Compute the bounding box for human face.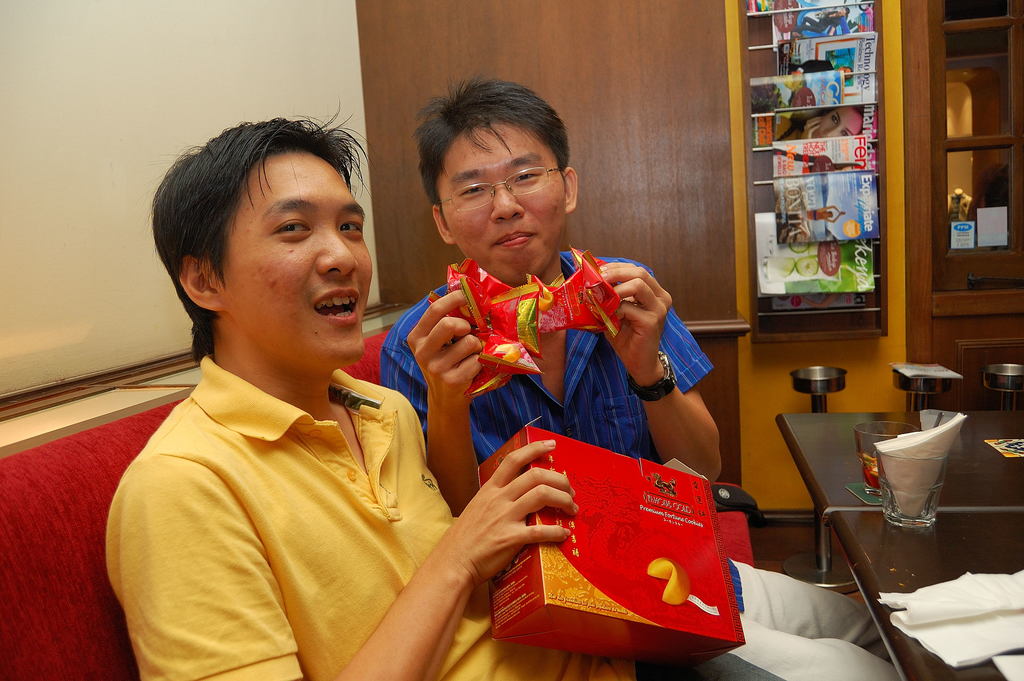
215/154/374/371.
